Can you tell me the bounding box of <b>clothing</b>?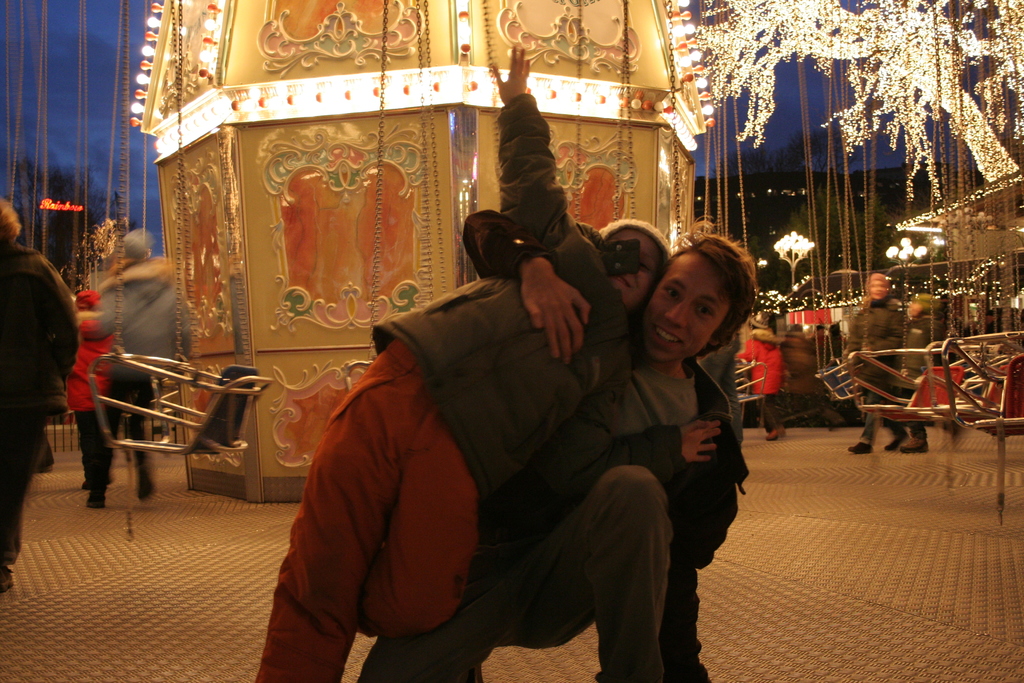
BBox(0, 230, 88, 543).
